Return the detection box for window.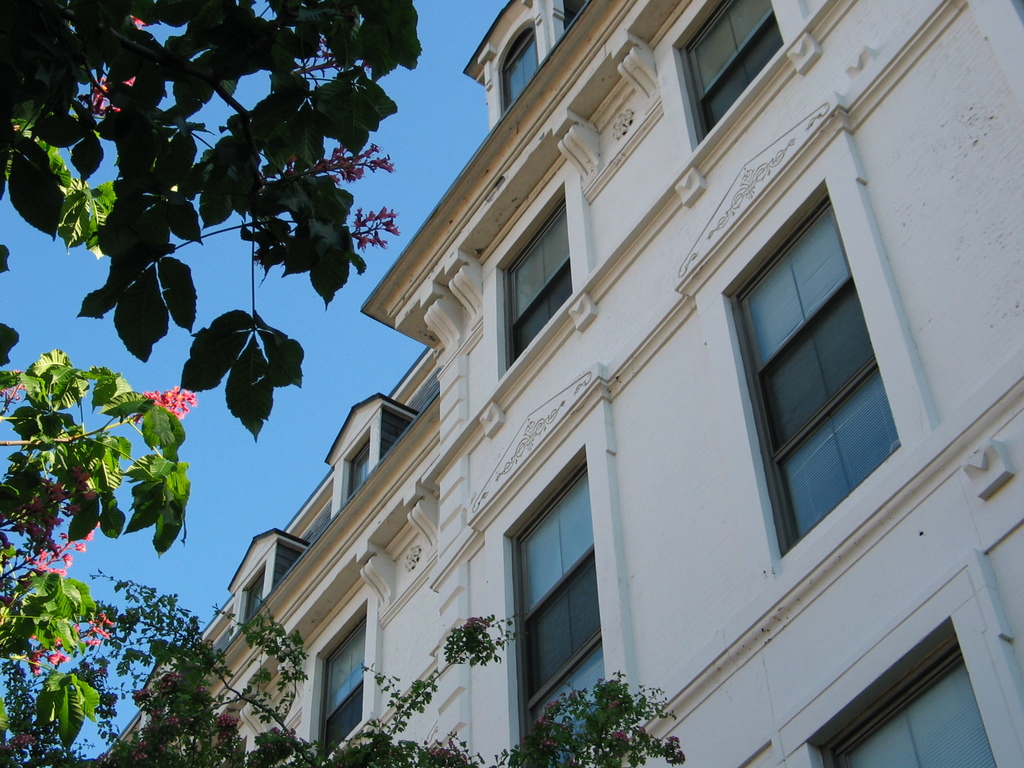
crop(822, 641, 1004, 767).
